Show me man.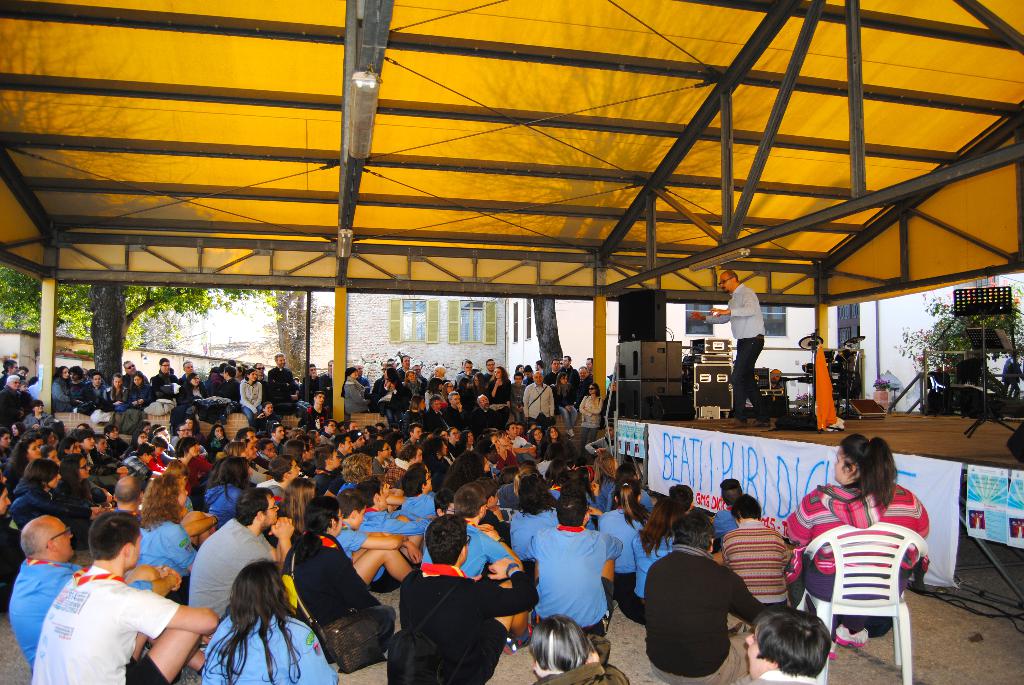
man is here: 253/450/303/498.
